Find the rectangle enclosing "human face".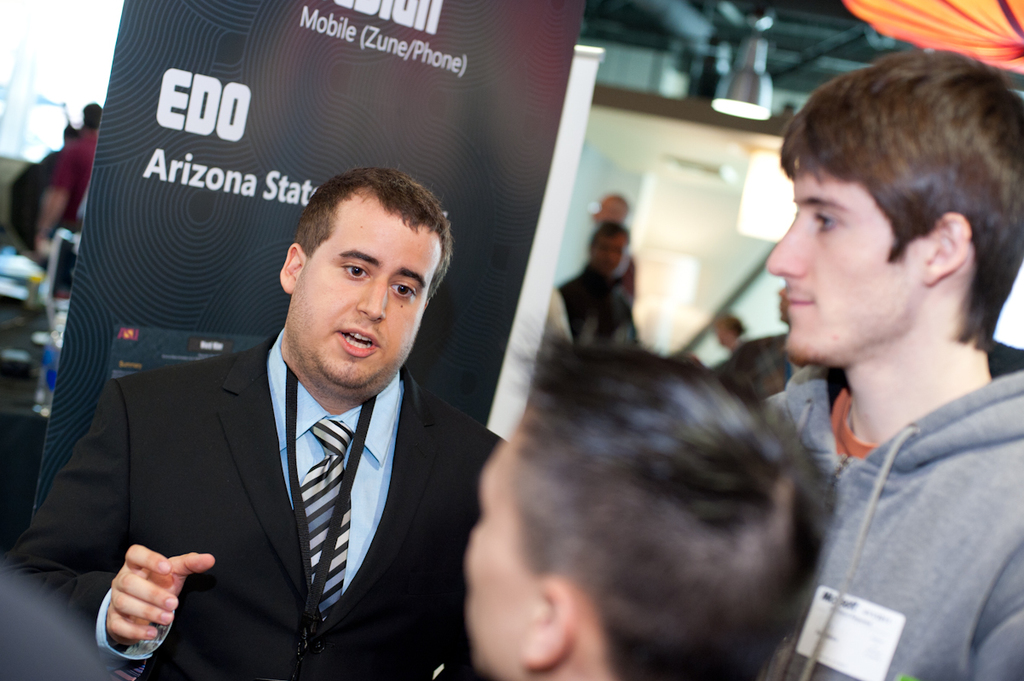
locate(302, 221, 439, 385).
